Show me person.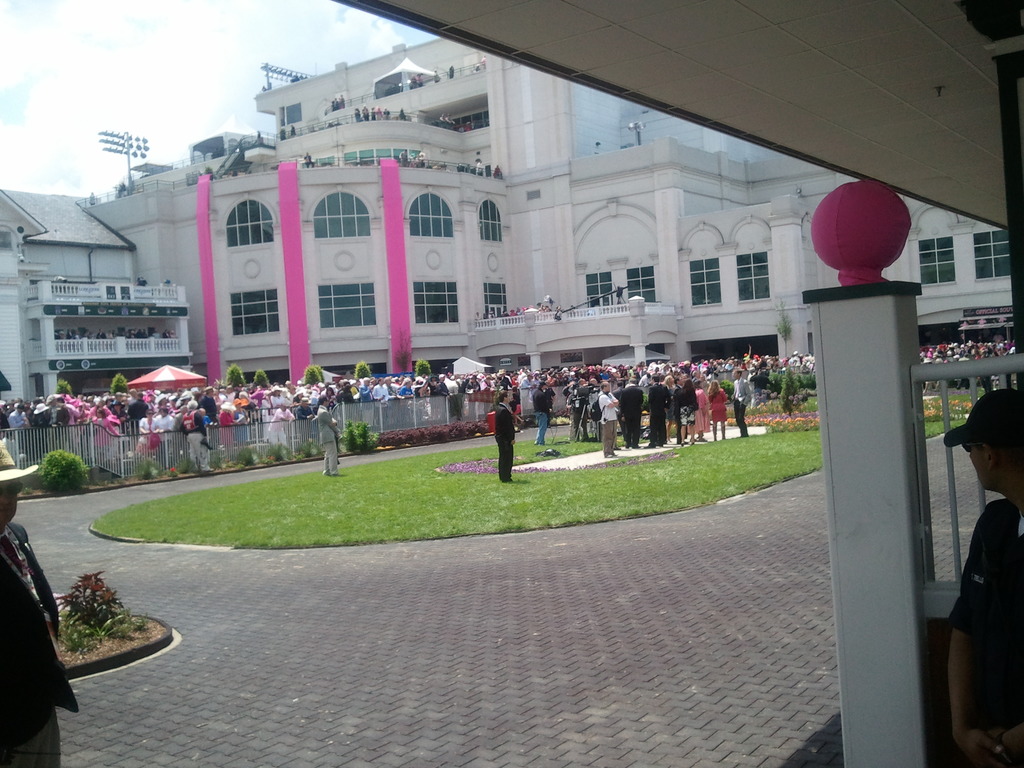
person is here: [173,388,197,413].
